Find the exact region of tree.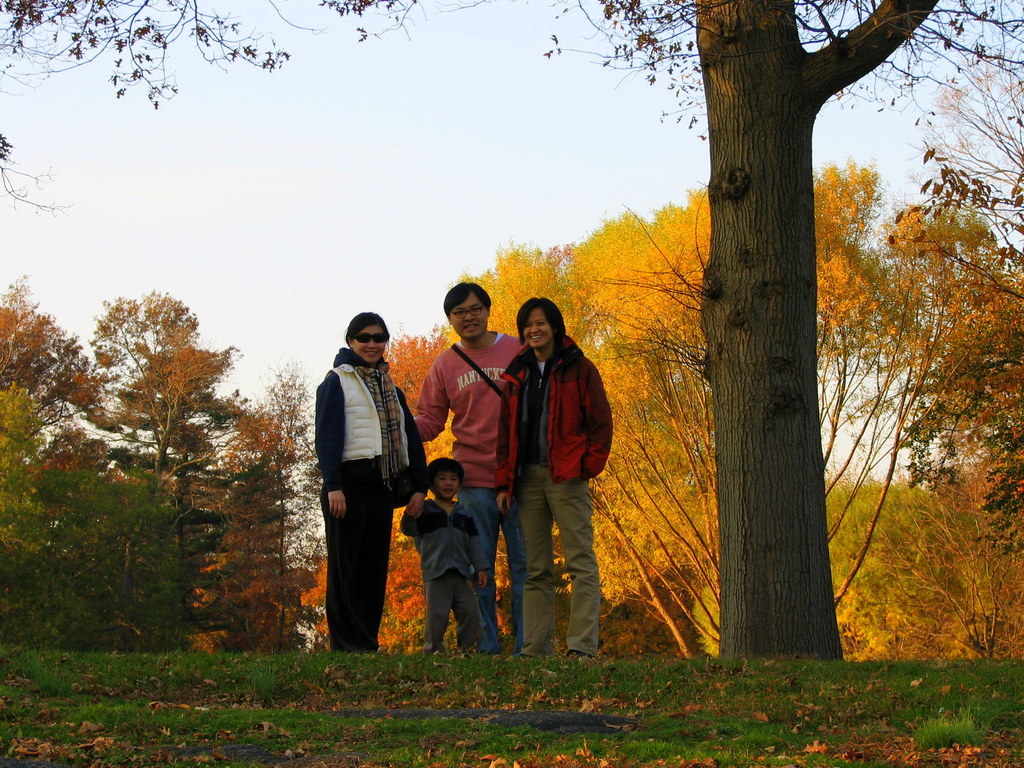
Exact region: (x1=899, y1=199, x2=1023, y2=579).
